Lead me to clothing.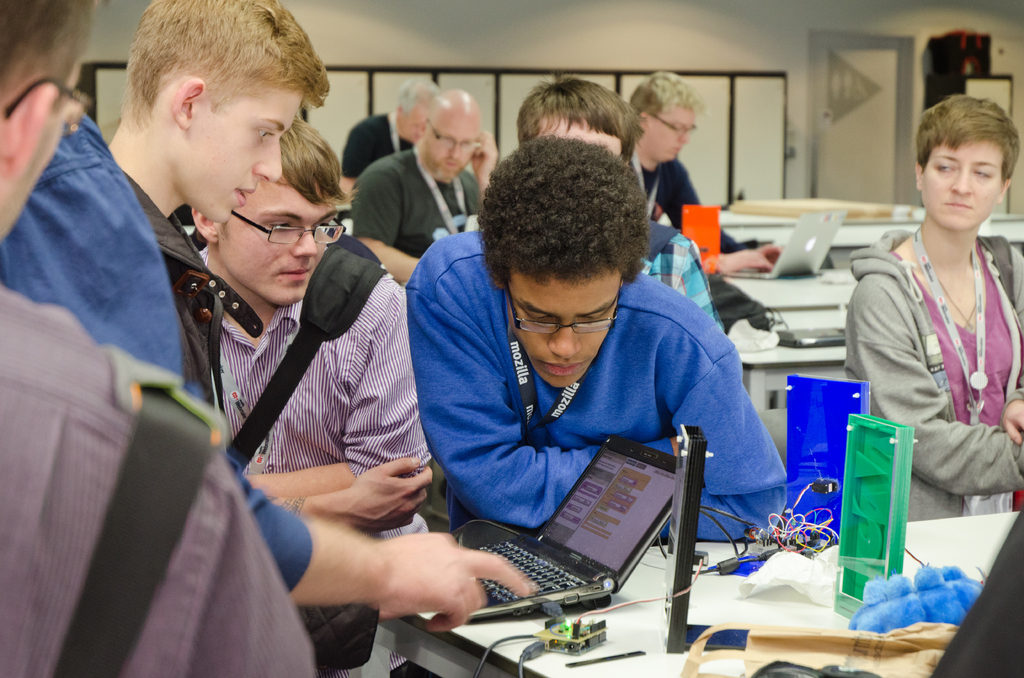
Lead to [left=117, top=179, right=213, bottom=404].
